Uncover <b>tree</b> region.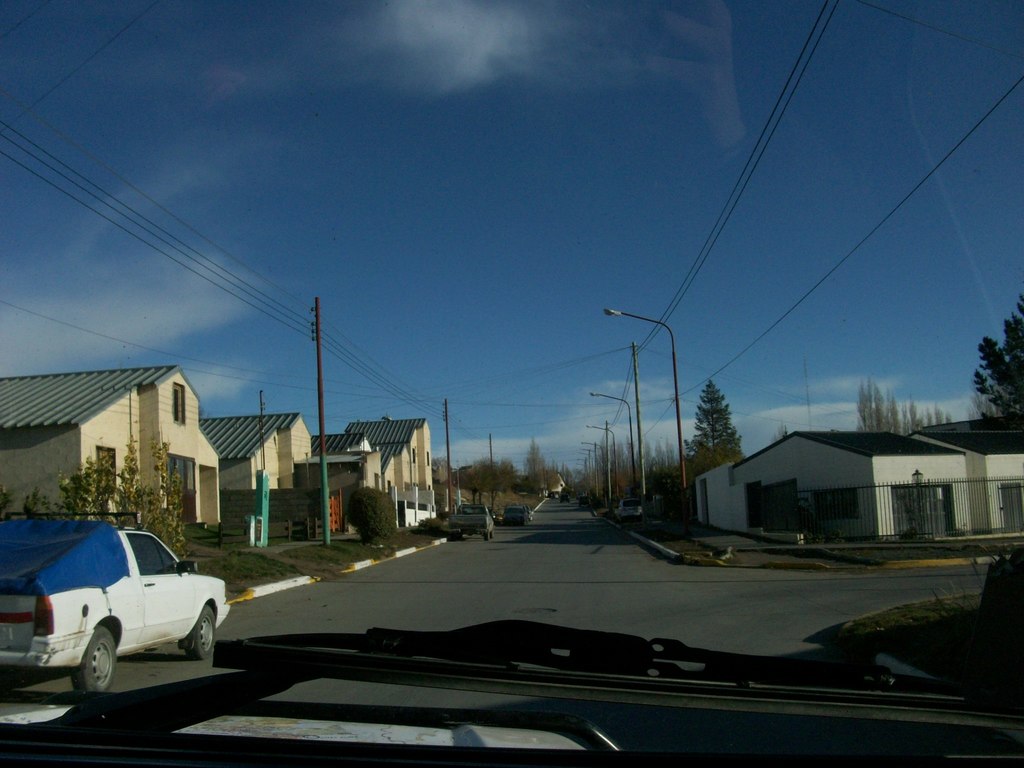
Uncovered: left=958, top=298, right=1023, bottom=440.
